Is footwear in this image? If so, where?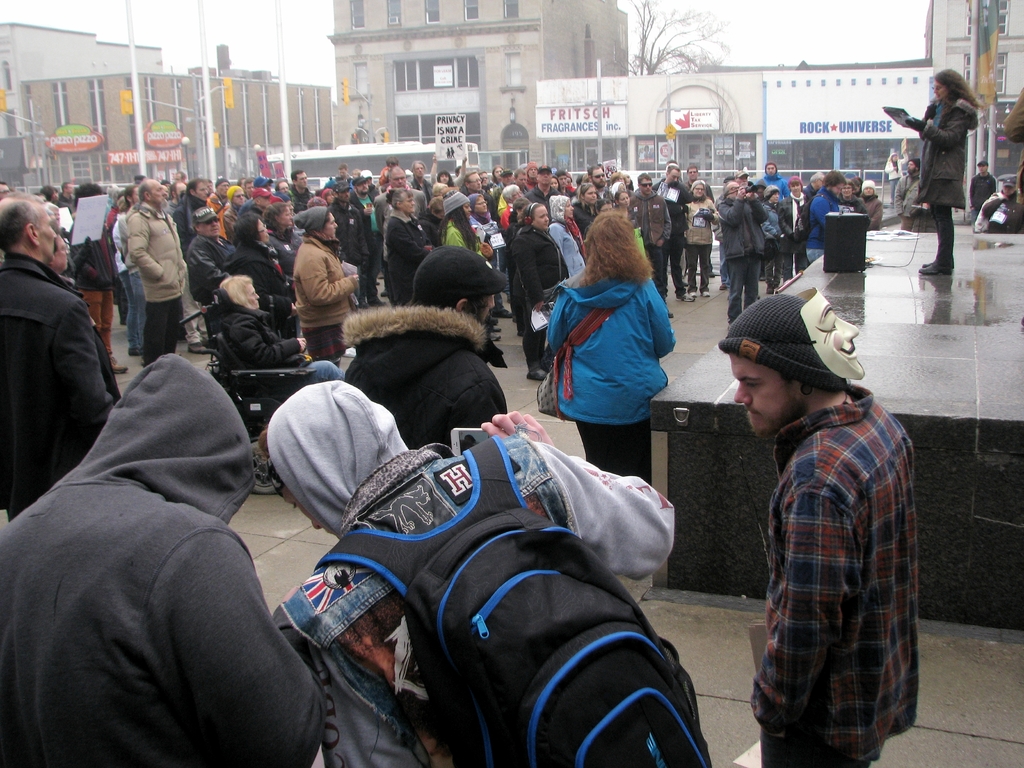
Yes, at x1=668 y1=310 x2=672 y2=317.
